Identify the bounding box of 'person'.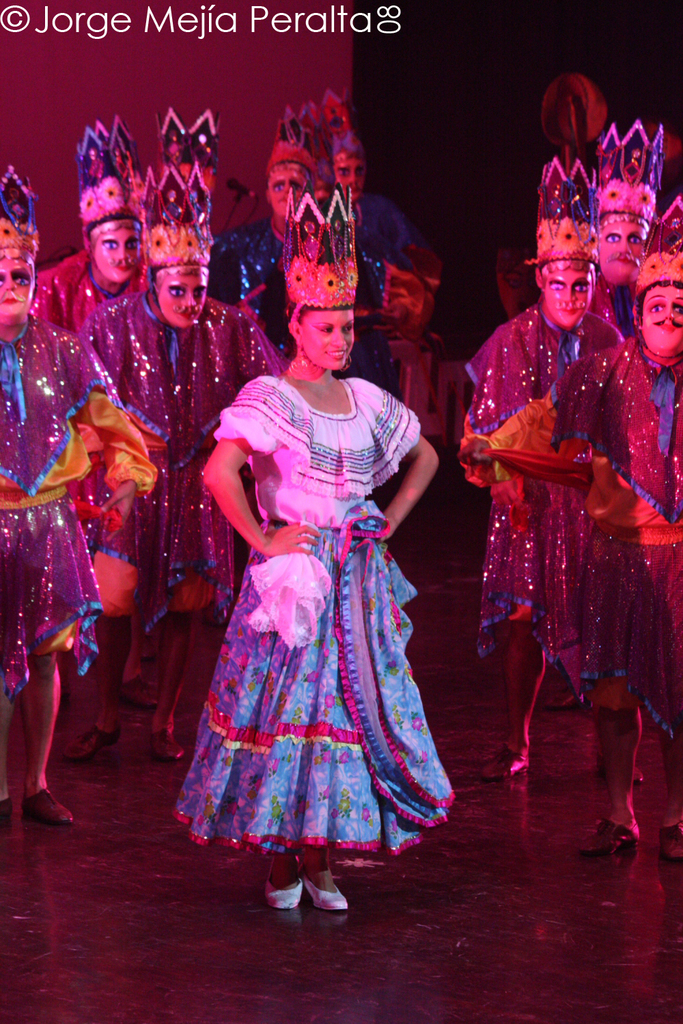
[left=172, top=184, right=460, bottom=915].
